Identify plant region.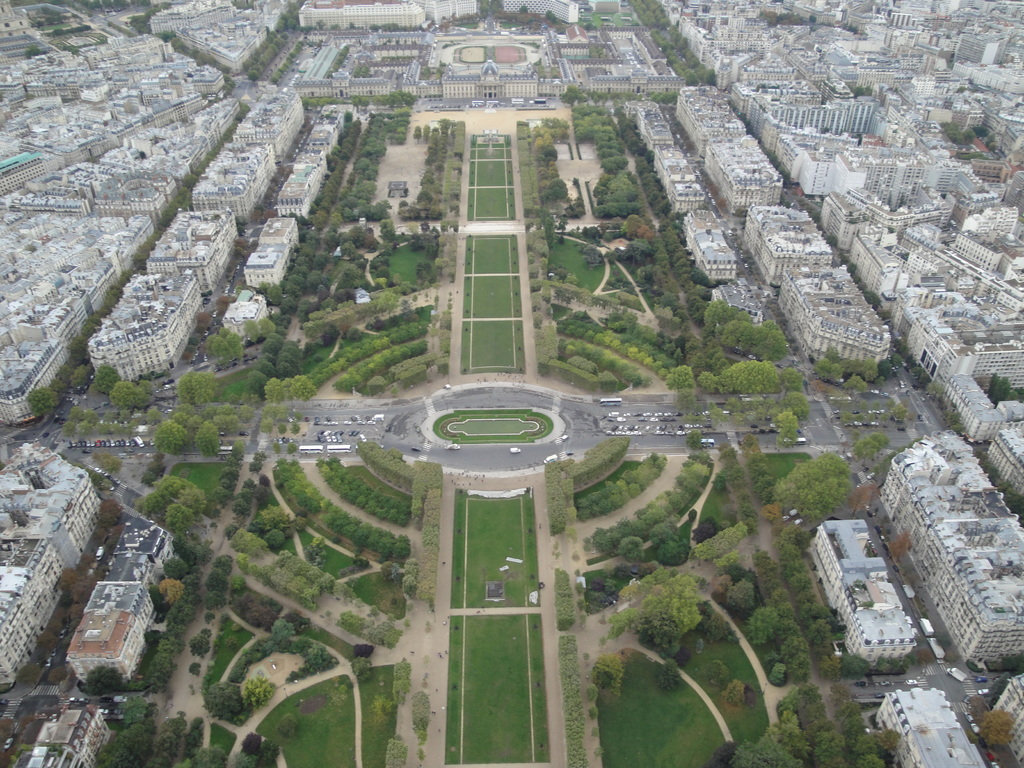
Region: bbox=[462, 612, 531, 764].
